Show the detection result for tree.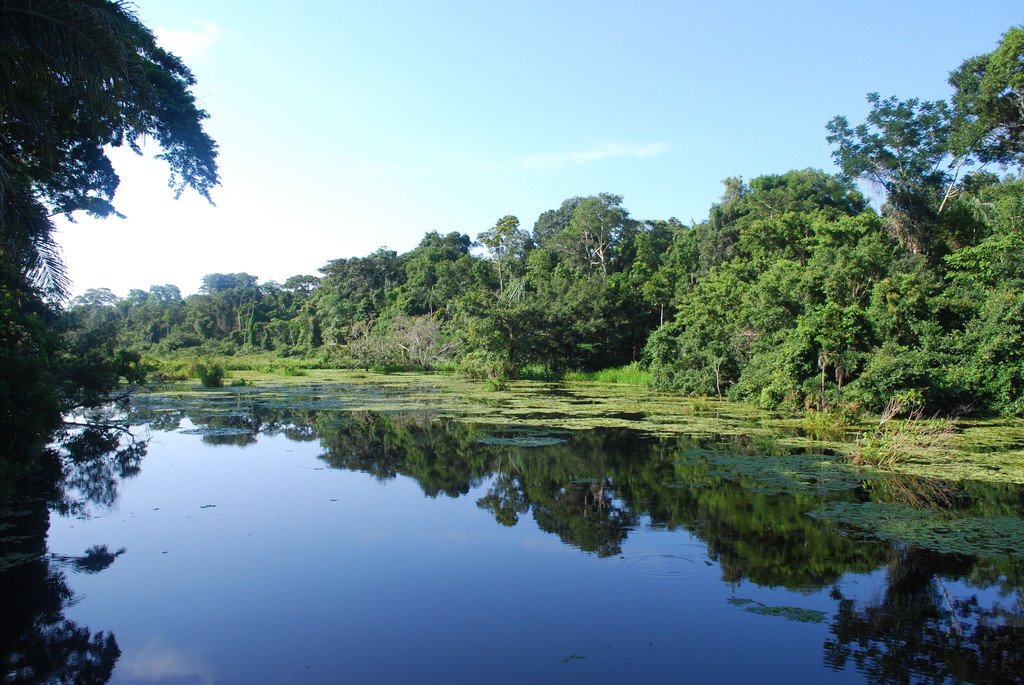
<bbox>406, 227, 437, 327</bbox>.
